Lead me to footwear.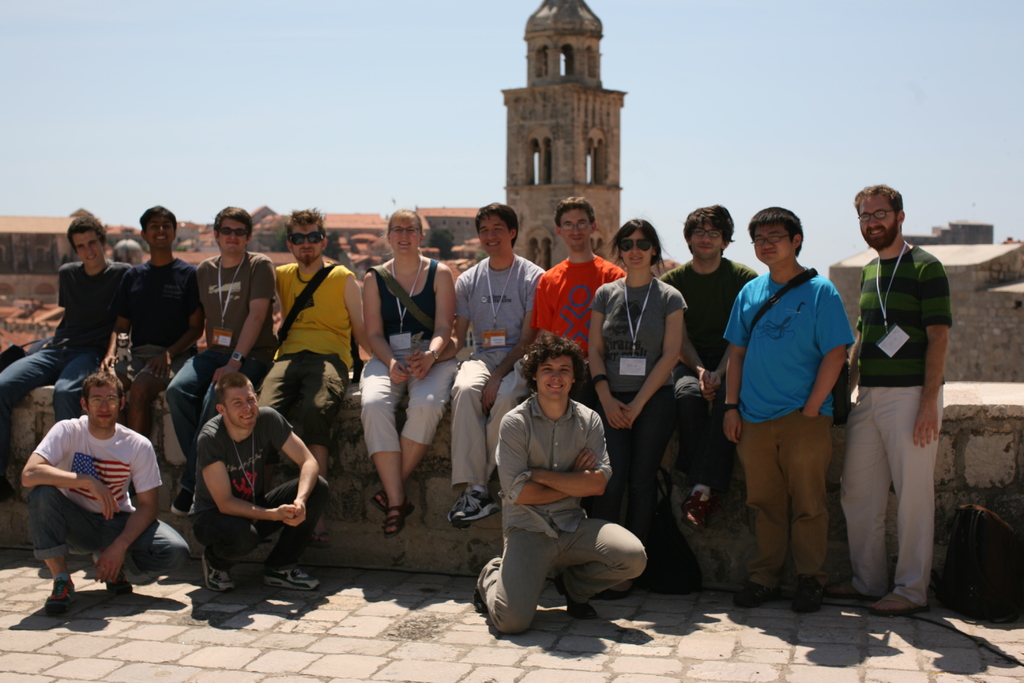
Lead to detection(593, 587, 620, 599).
